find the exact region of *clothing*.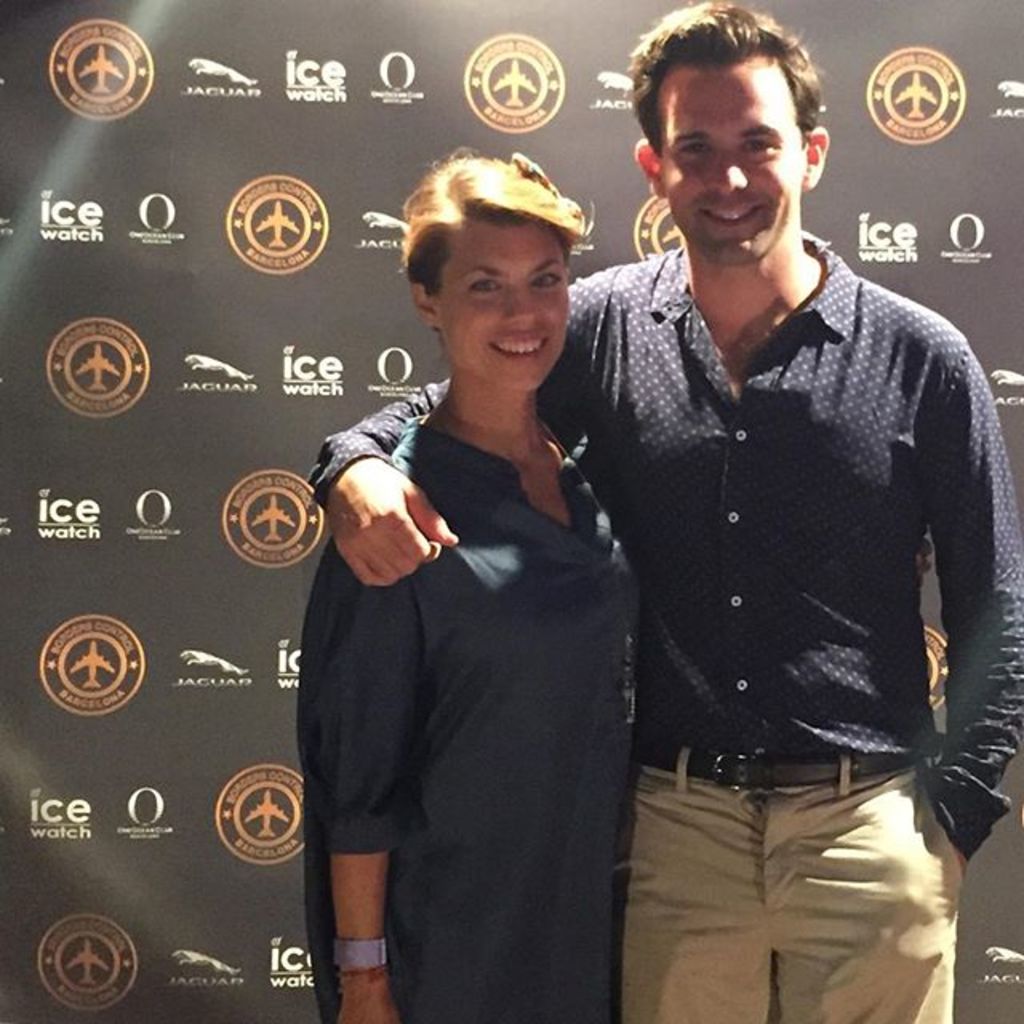
Exact region: box(302, 222, 1022, 1022).
